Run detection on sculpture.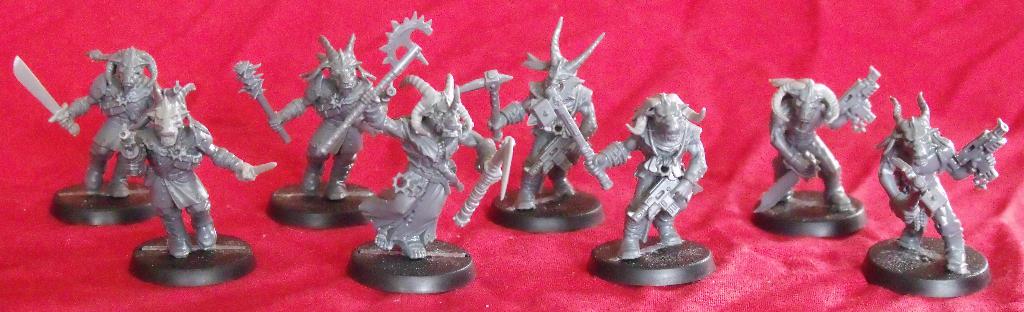
Result: box(481, 10, 602, 210).
